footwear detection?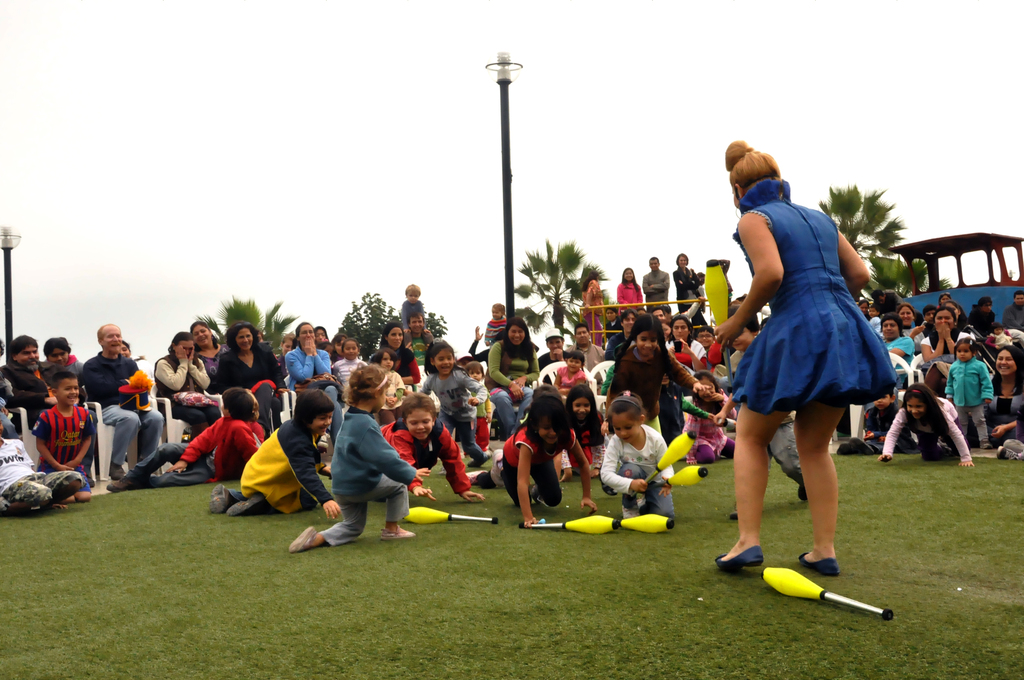
(379, 523, 416, 540)
